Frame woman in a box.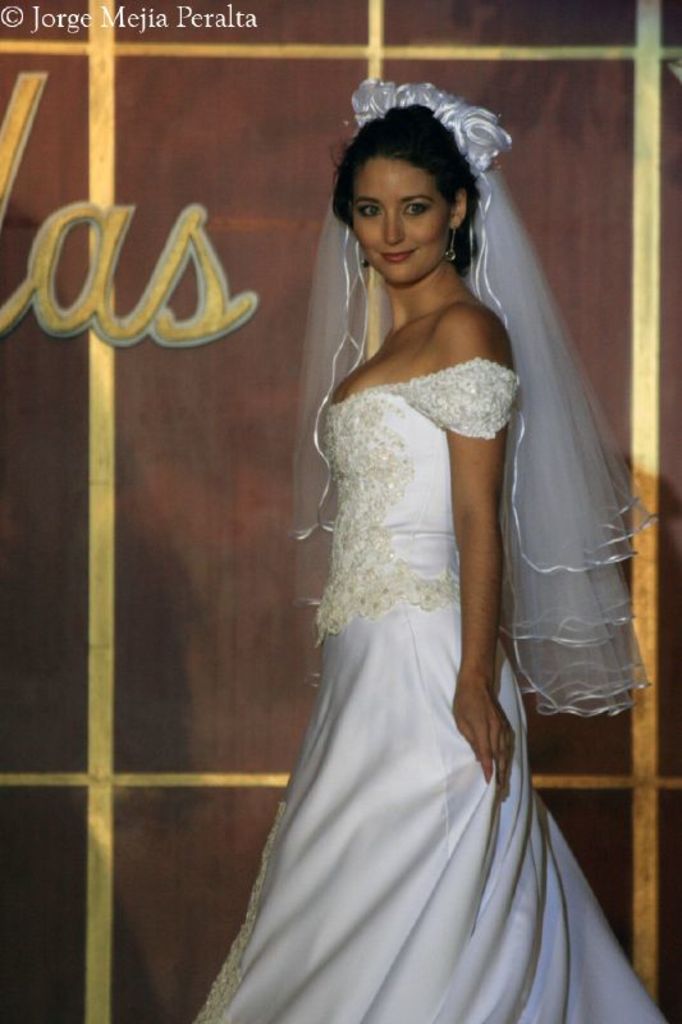
x1=202, y1=87, x2=649, y2=1023.
